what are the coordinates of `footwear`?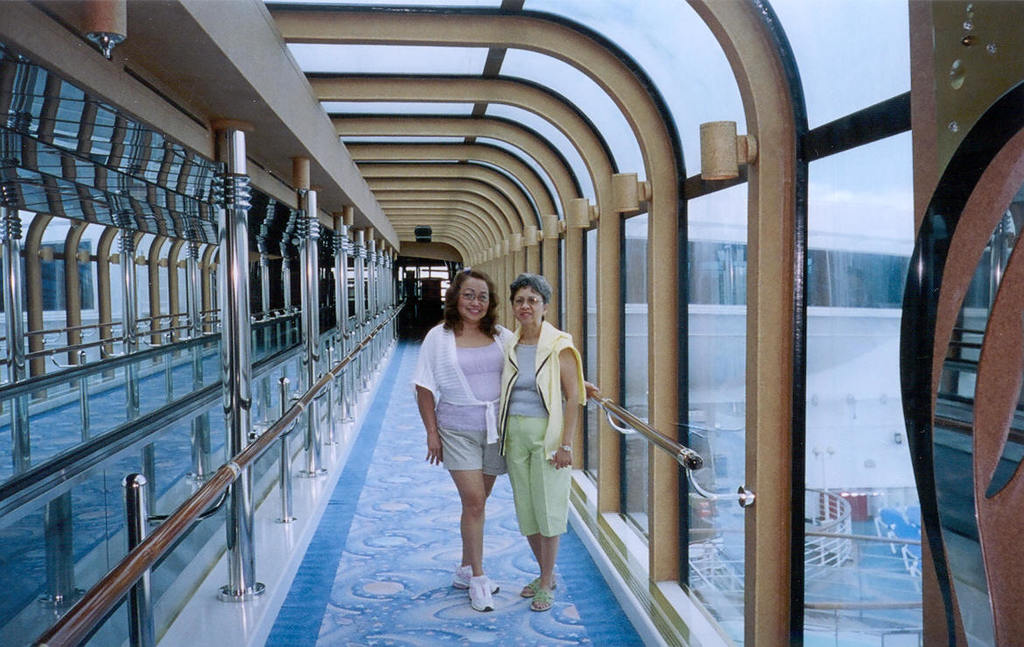
x1=519 y1=574 x2=557 y2=598.
